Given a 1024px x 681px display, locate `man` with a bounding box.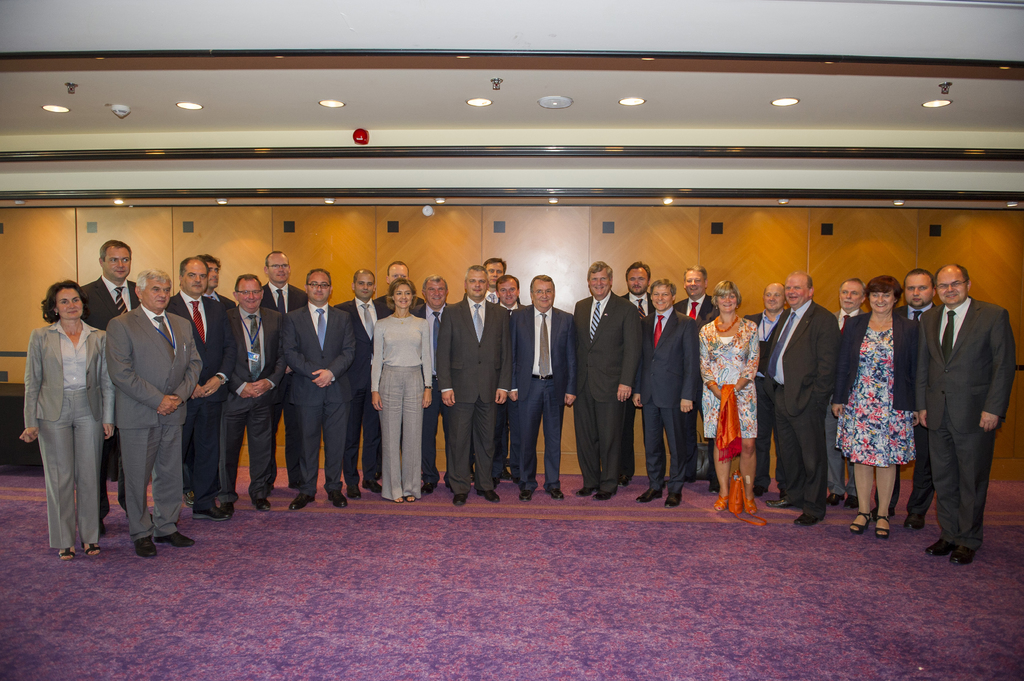
Located: region(334, 259, 391, 486).
